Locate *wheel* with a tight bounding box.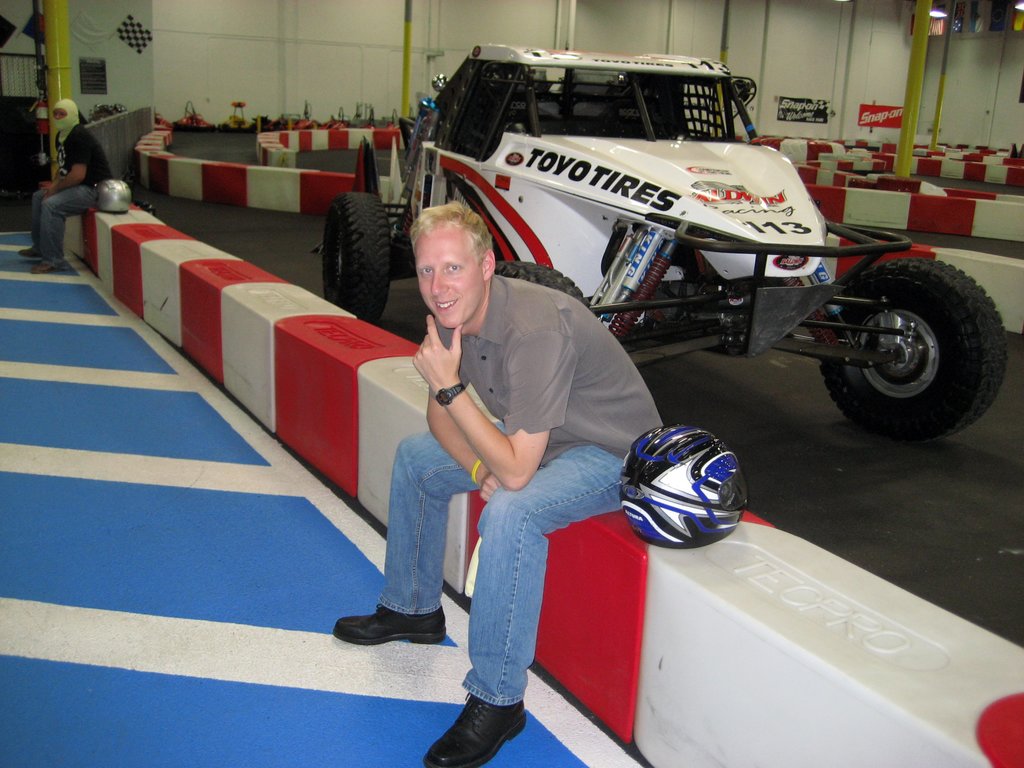
[493, 257, 587, 306].
